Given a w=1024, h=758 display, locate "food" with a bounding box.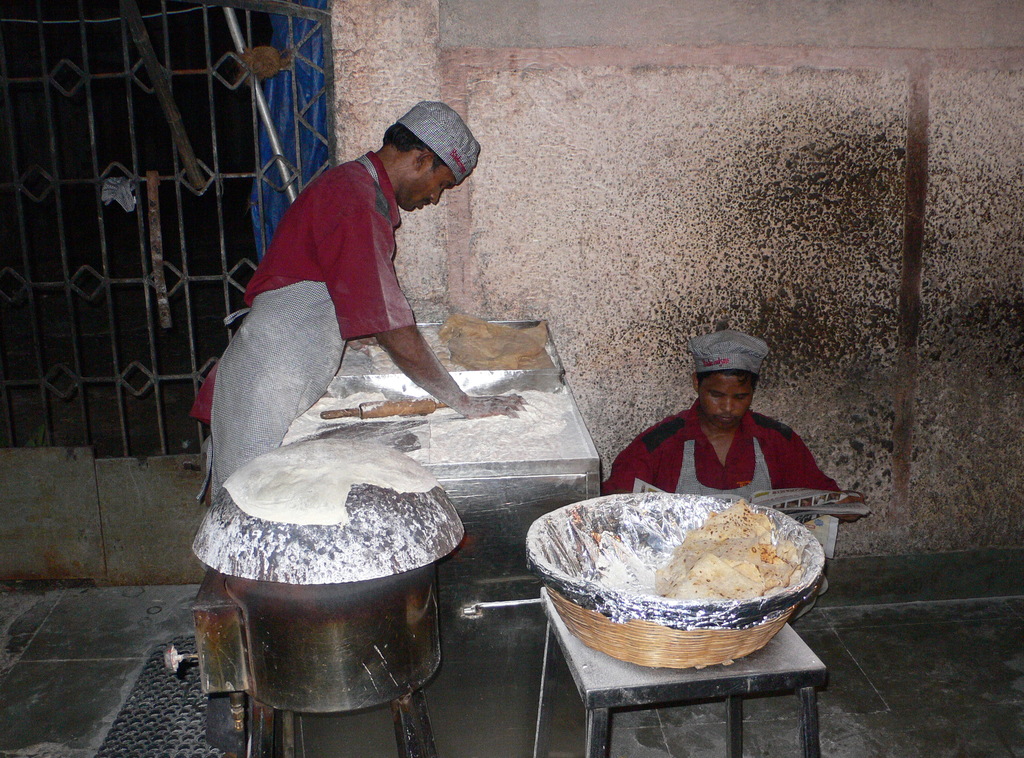
Located: bbox=[686, 503, 772, 542].
